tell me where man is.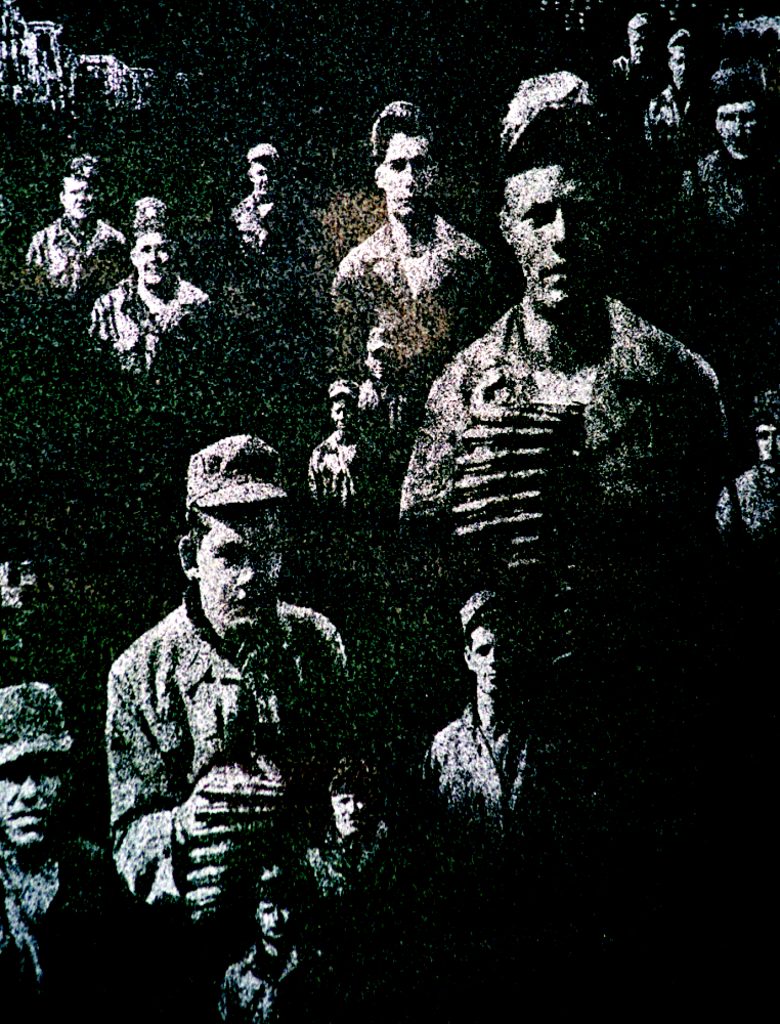
man is at left=229, top=140, right=297, bottom=263.
